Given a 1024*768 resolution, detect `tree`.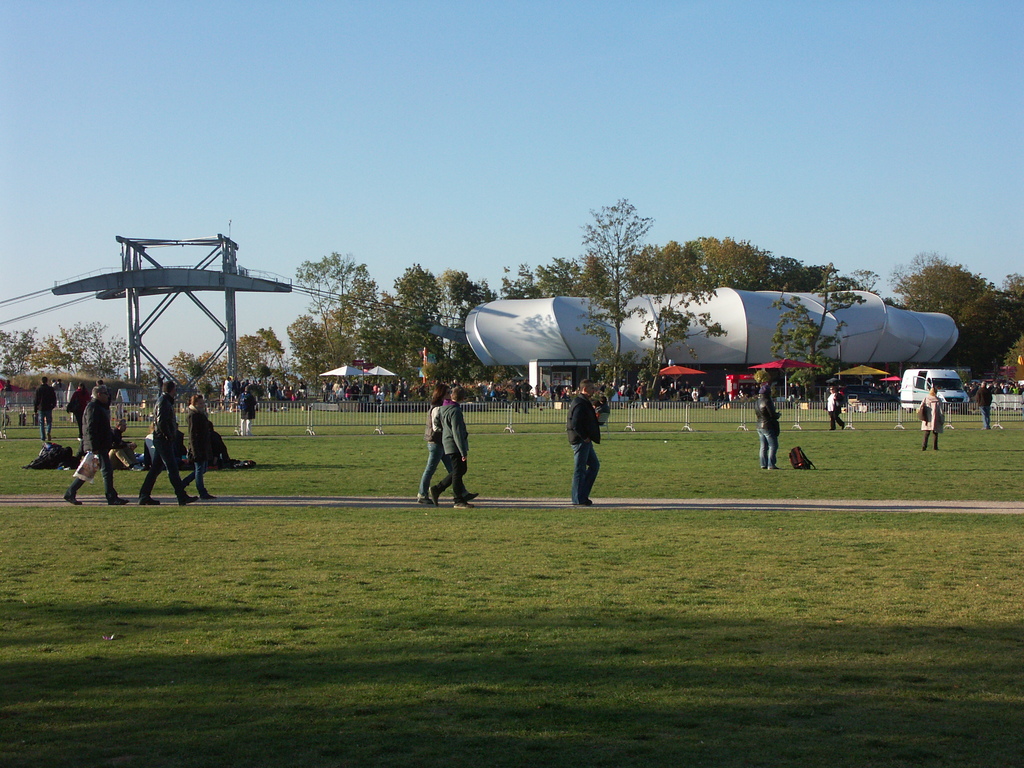
BBox(770, 261, 868, 393).
